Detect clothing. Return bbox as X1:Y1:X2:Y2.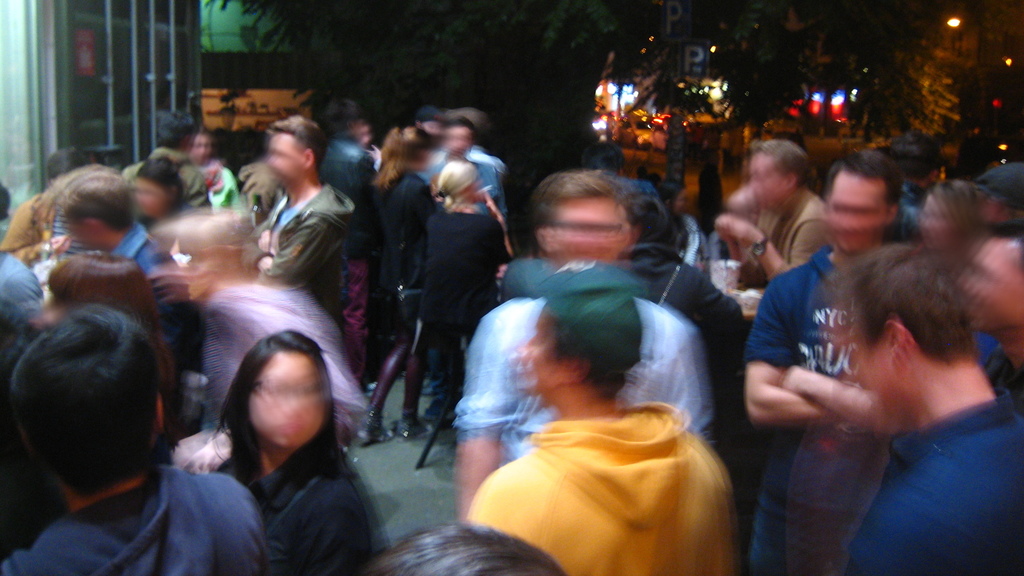
465:401:730:575.
